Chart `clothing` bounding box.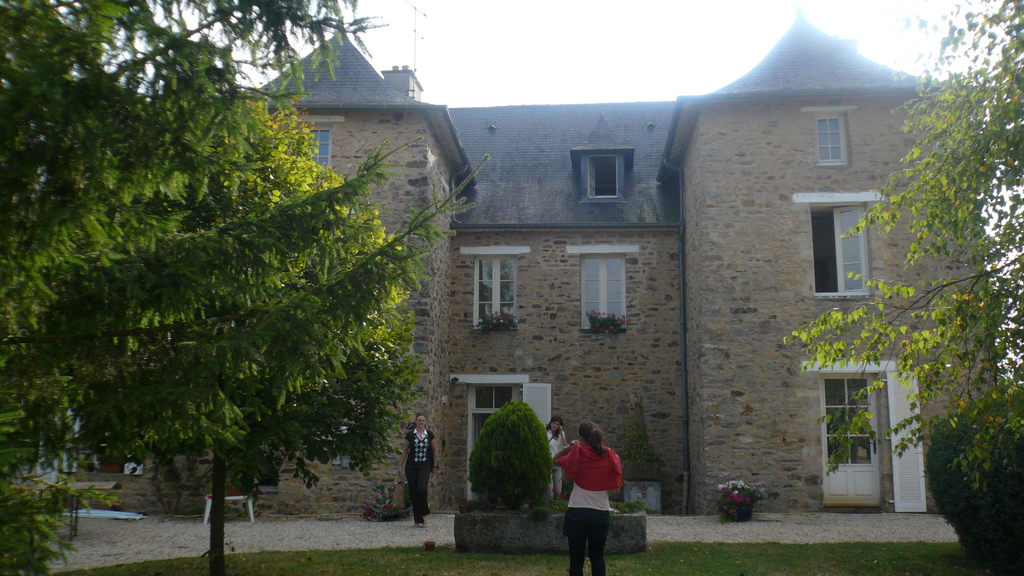
Charted: [563, 431, 628, 551].
